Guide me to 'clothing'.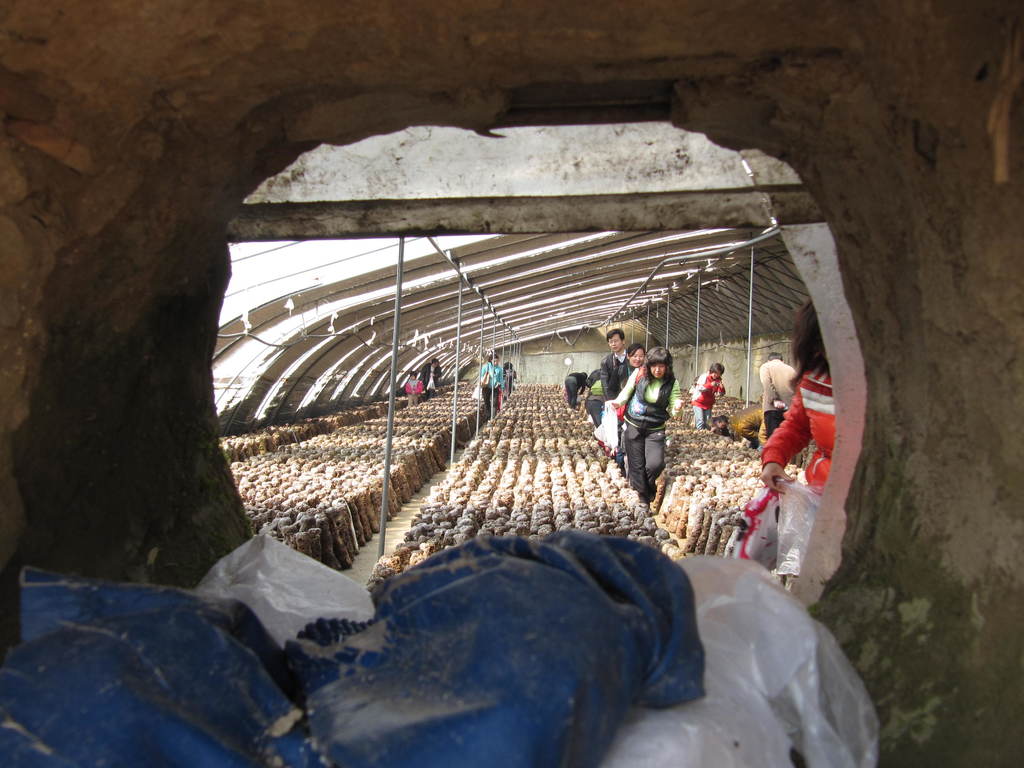
Guidance: (left=617, top=362, right=650, bottom=429).
